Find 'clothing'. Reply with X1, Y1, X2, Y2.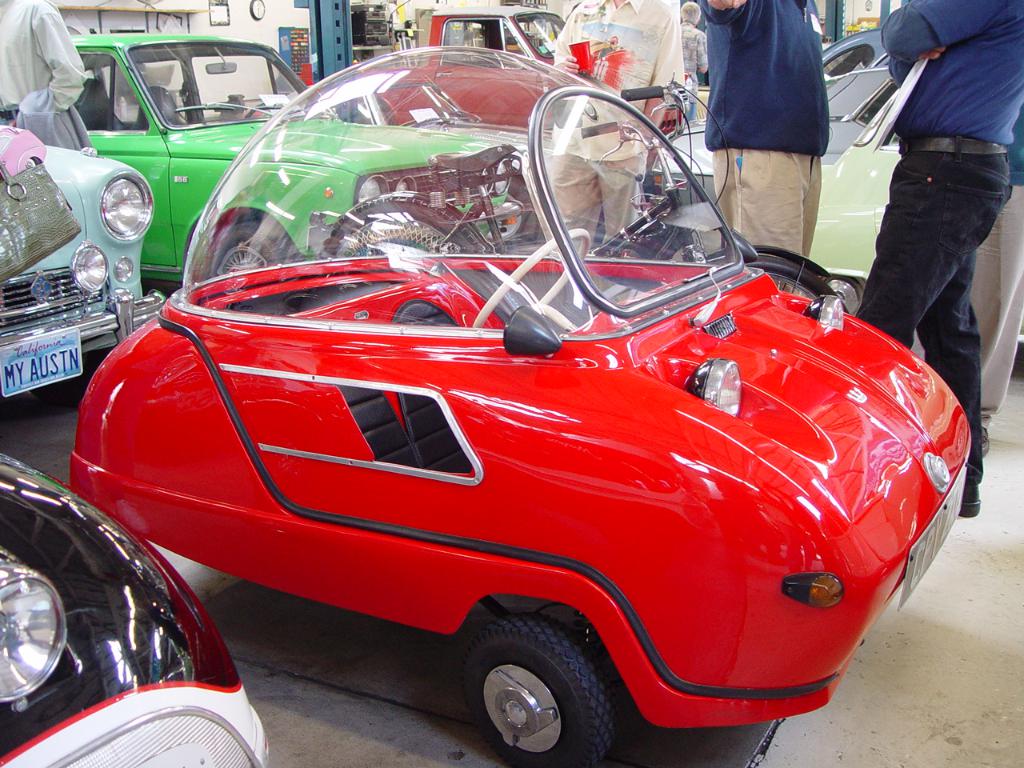
974, 109, 1023, 422.
